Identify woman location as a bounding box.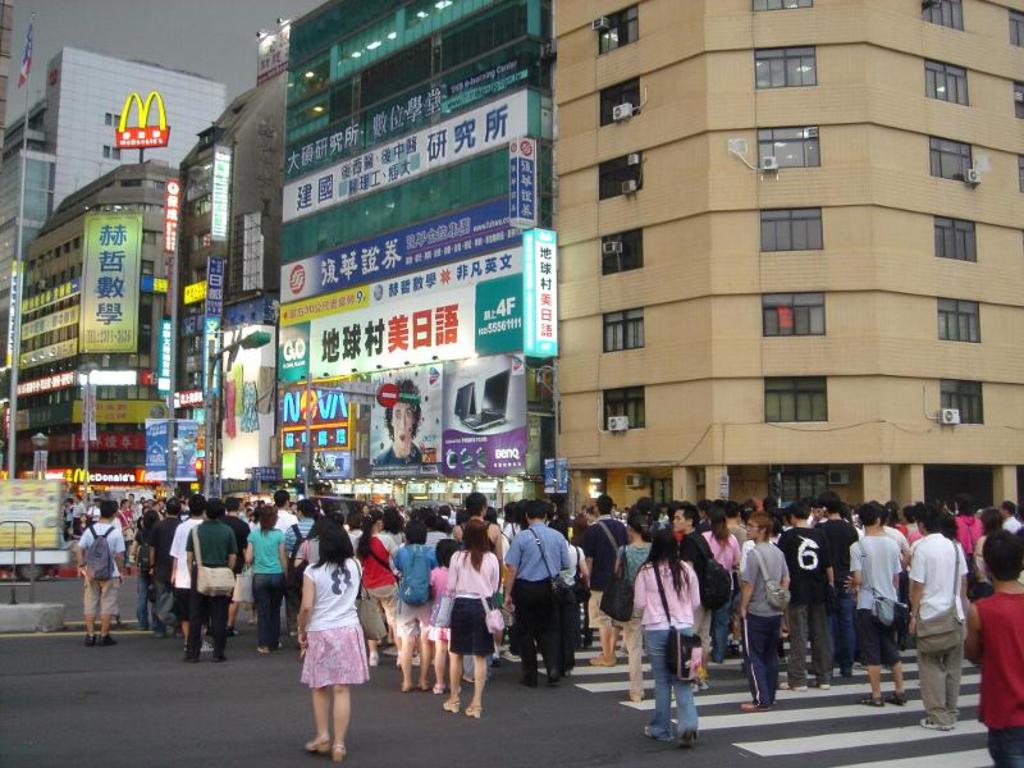
[left=242, top=507, right=287, bottom=658].
